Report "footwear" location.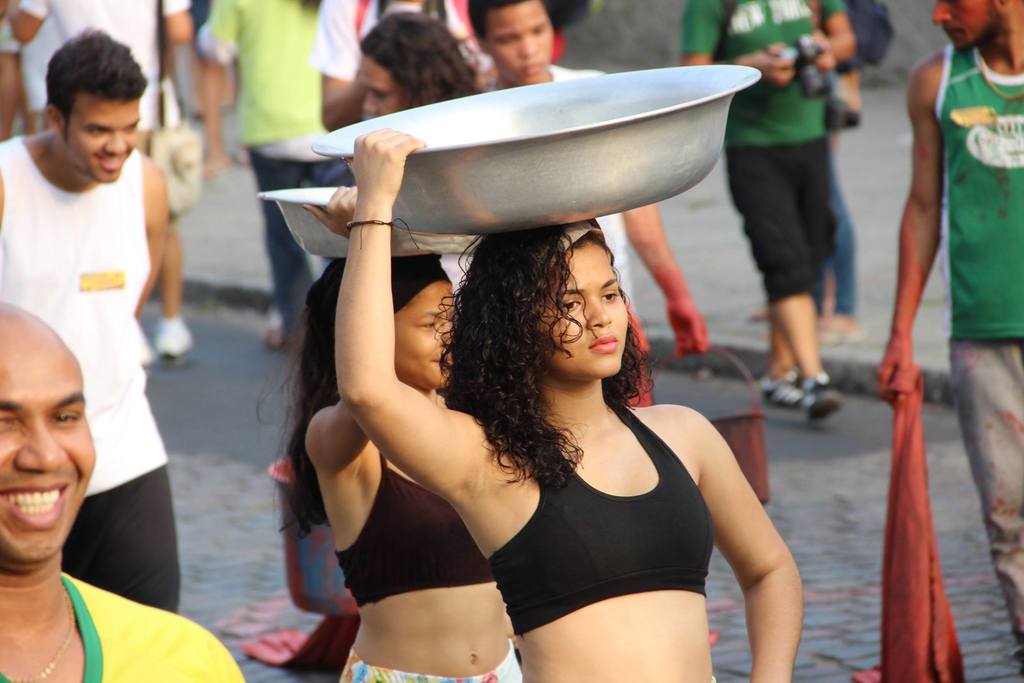
Report: x1=799 y1=366 x2=842 y2=420.
